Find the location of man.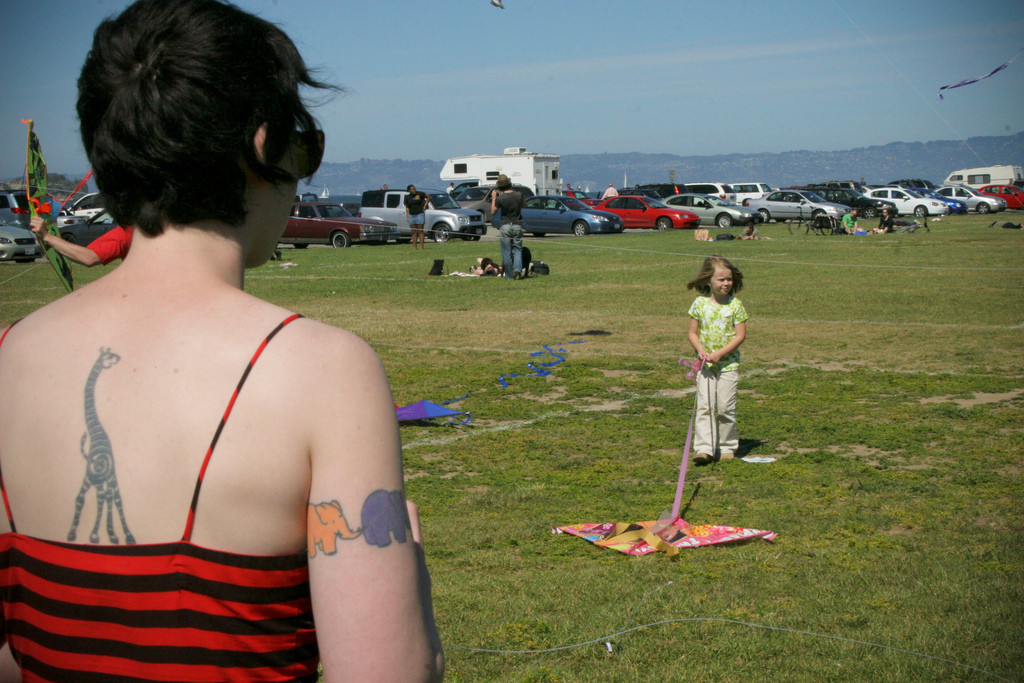
Location: BBox(445, 183, 454, 196).
